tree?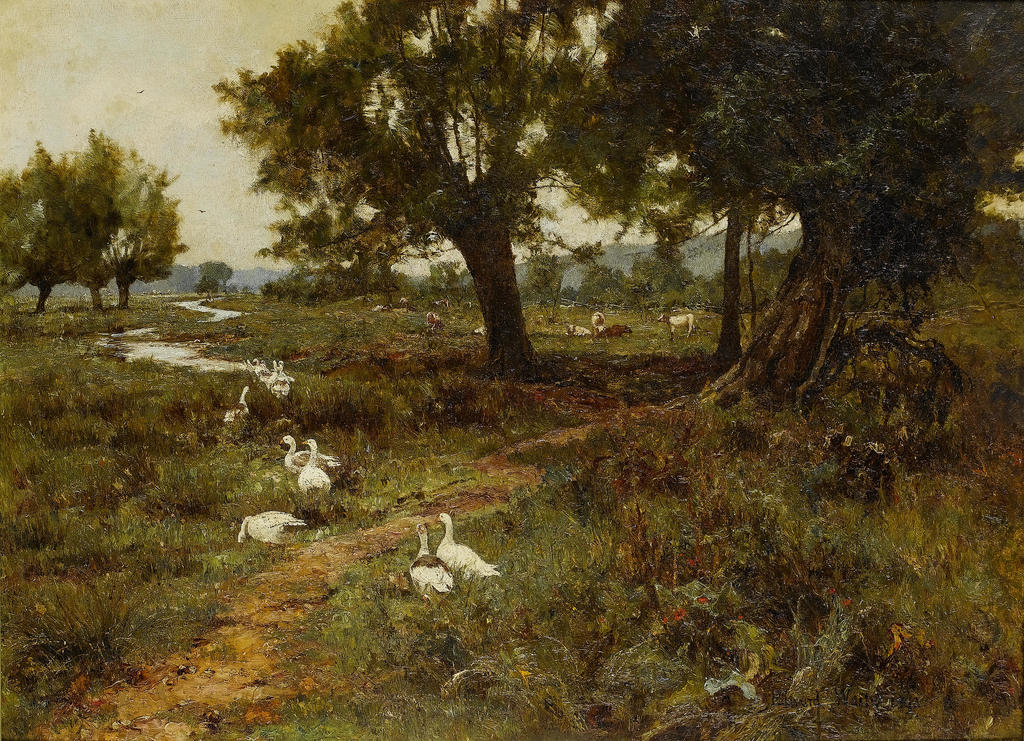
[x1=73, y1=131, x2=186, y2=307]
